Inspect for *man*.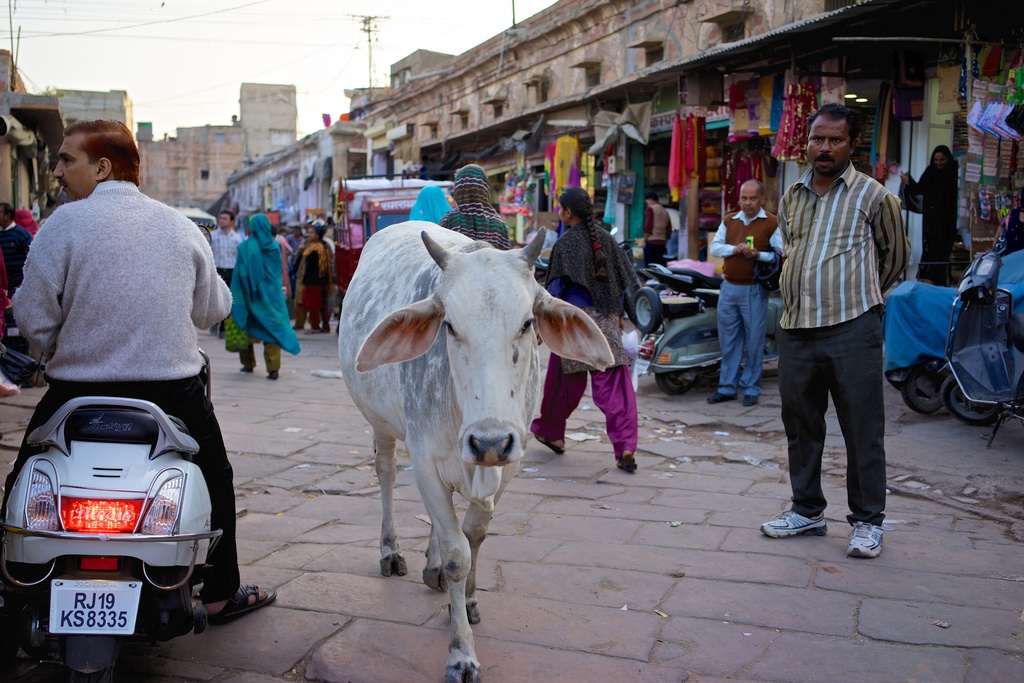
Inspection: (x1=641, y1=189, x2=675, y2=270).
